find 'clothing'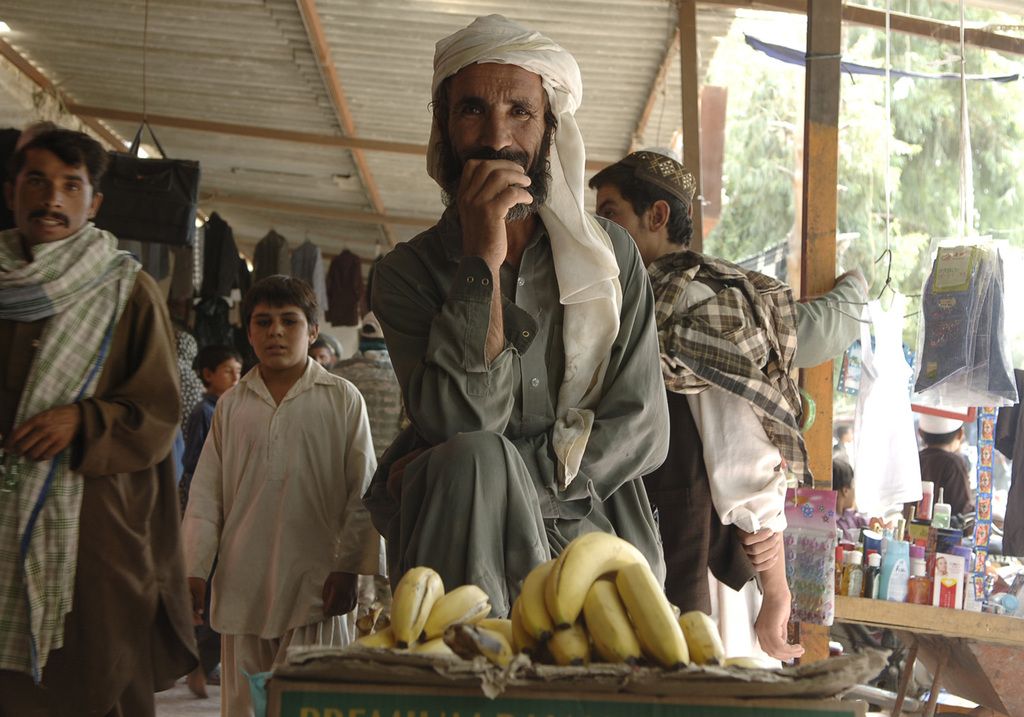
l=176, t=292, r=384, b=709
